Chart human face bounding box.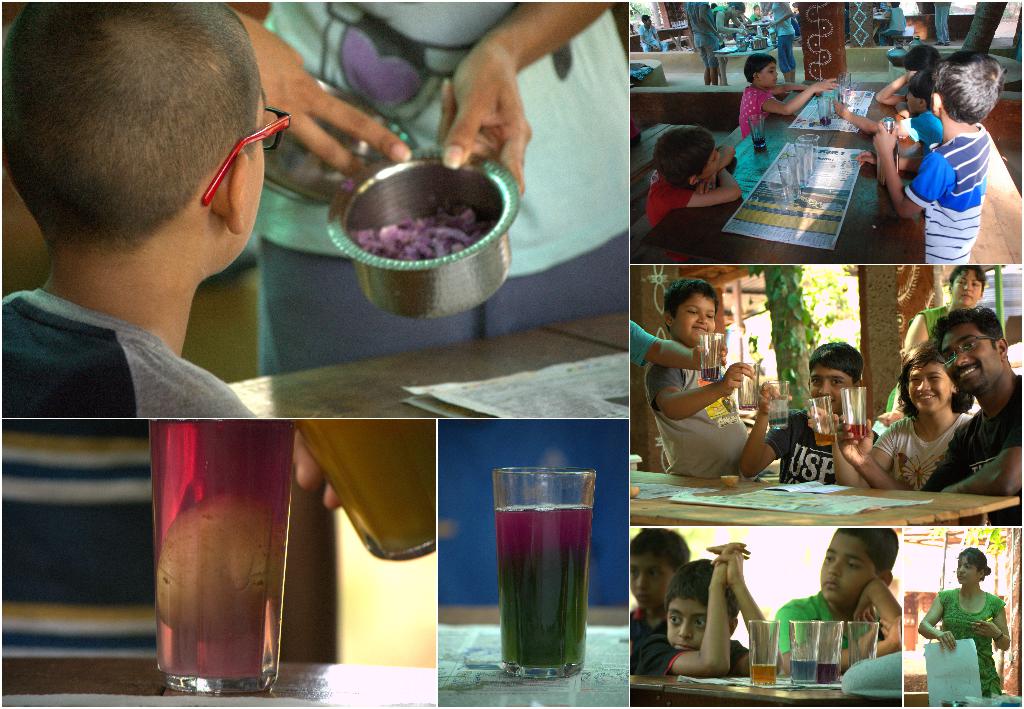
Charted: [x1=810, y1=363, x2=852, y2=416].
